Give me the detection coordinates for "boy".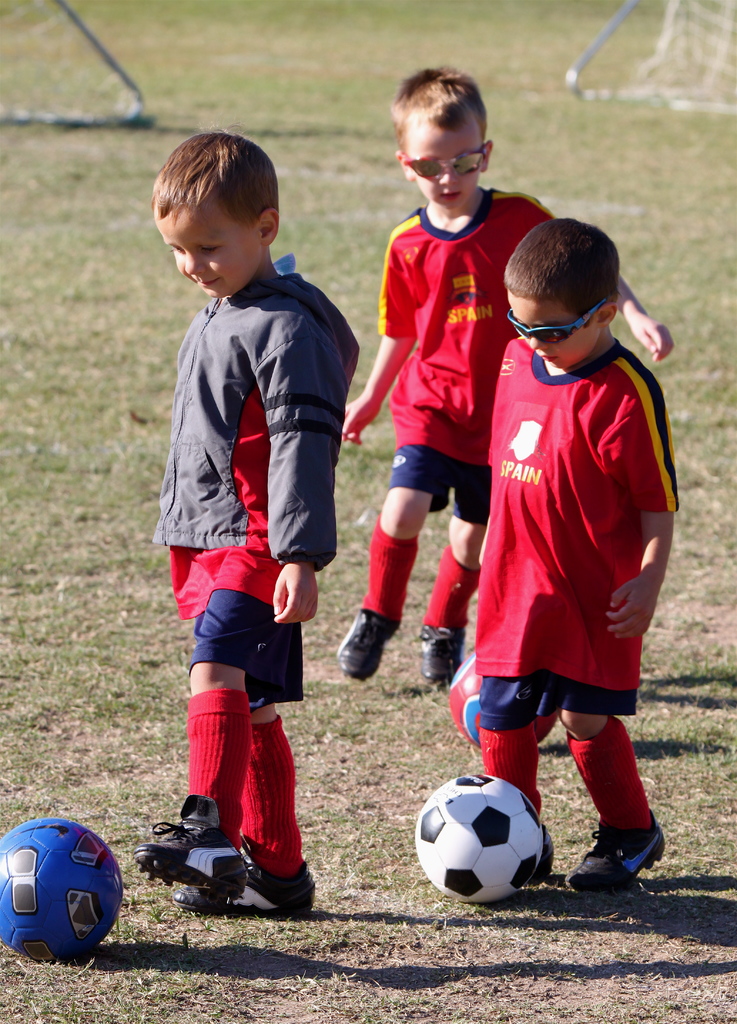
locate(337, 65, 677, 682).
